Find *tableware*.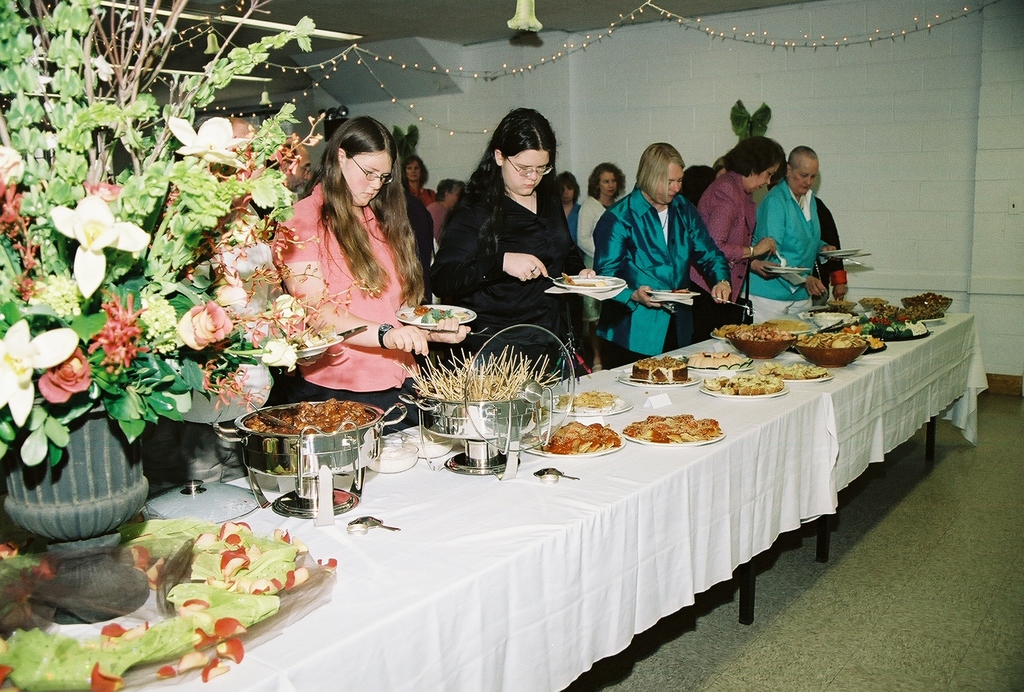
(left=644, top=288, right=703, bottom=299).
